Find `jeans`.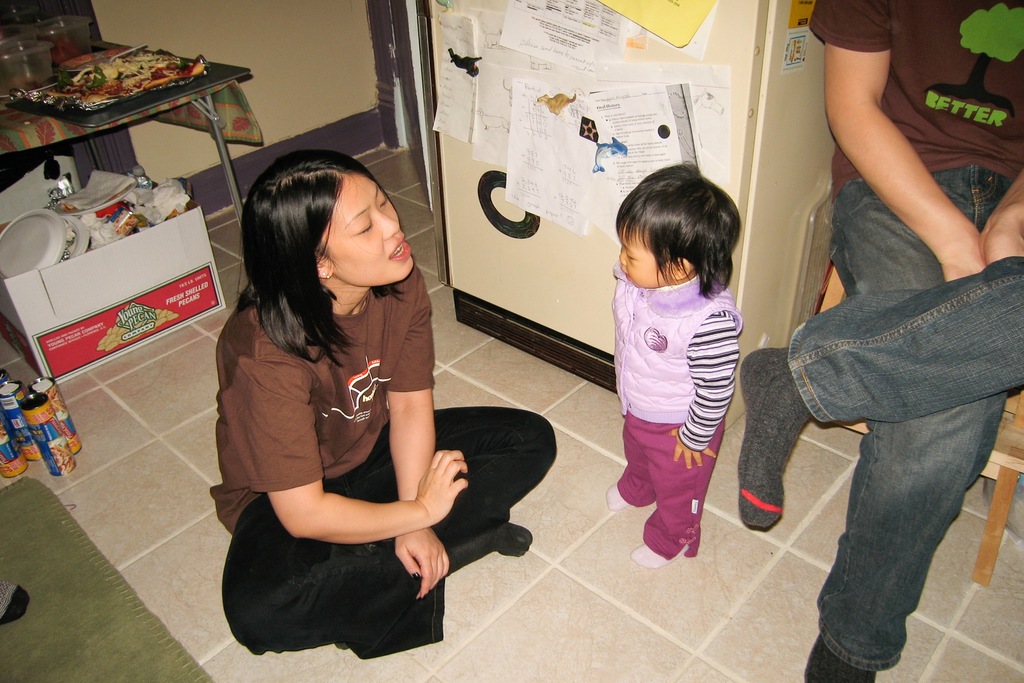
x1=767 y1=235 x2=1005 y2=677.
